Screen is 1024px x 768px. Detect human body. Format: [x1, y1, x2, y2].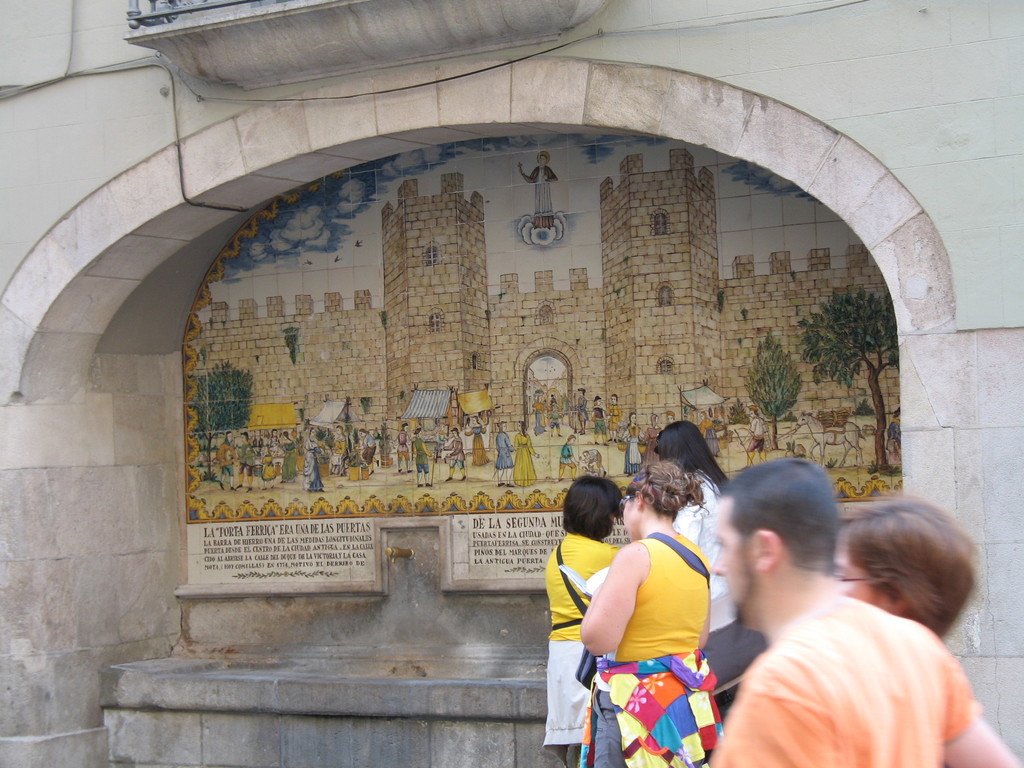
[620, 412, 650, 476].
